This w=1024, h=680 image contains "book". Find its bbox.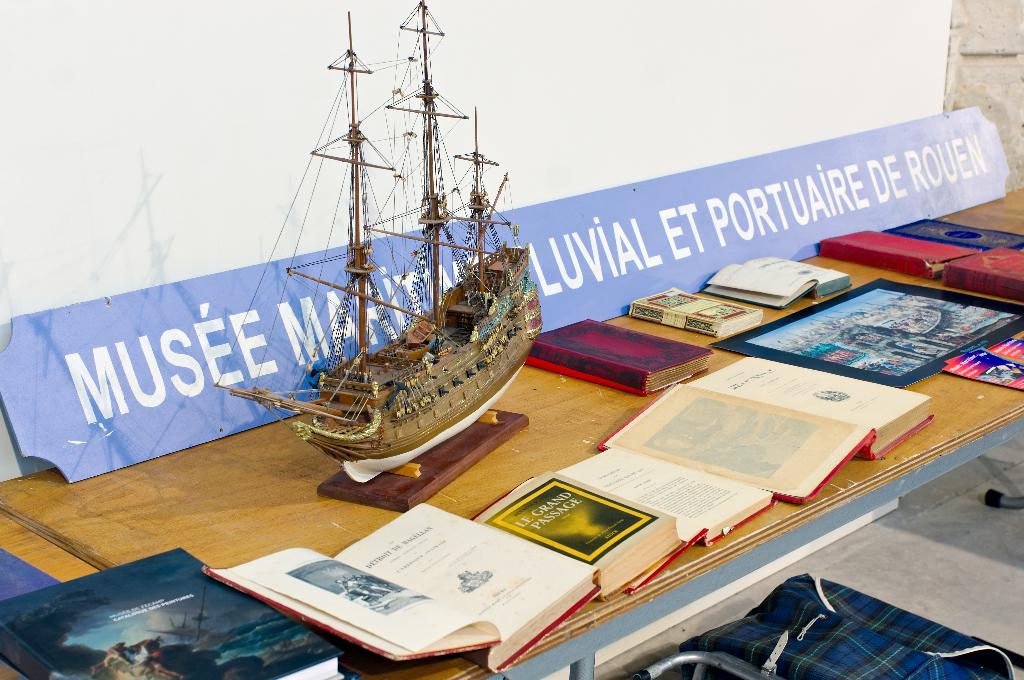
BBox(946, 245, 1023, 304).
